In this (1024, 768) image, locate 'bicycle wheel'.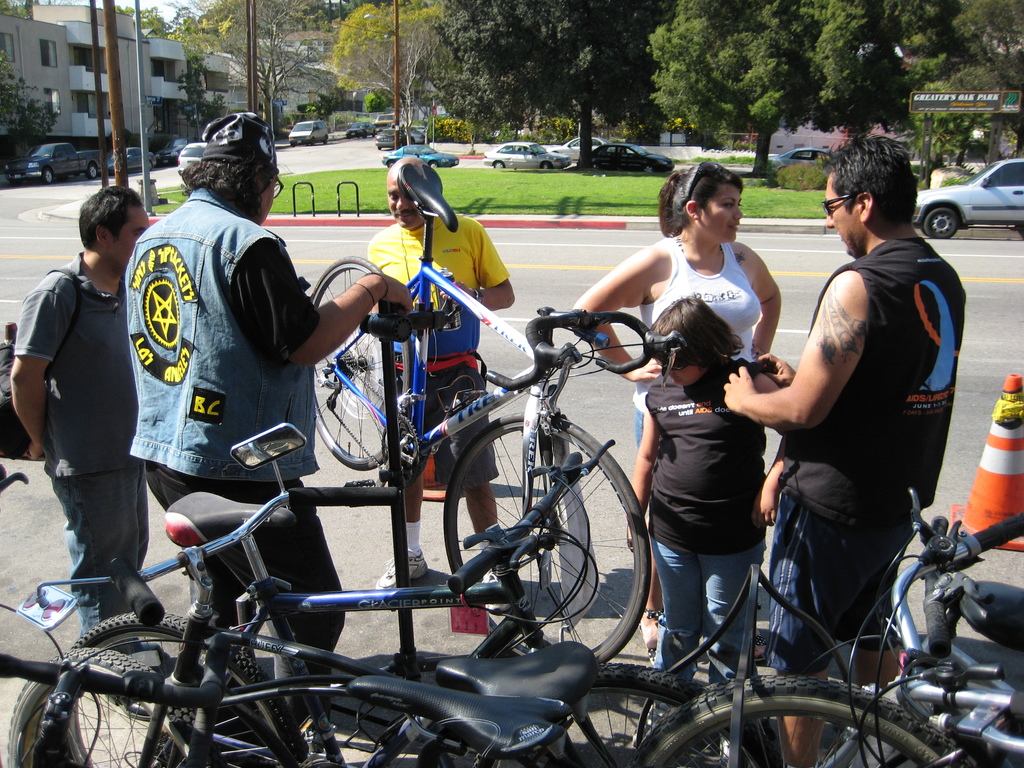
Bounding box: x1=57 y1=609 x2=300 y2=767.
